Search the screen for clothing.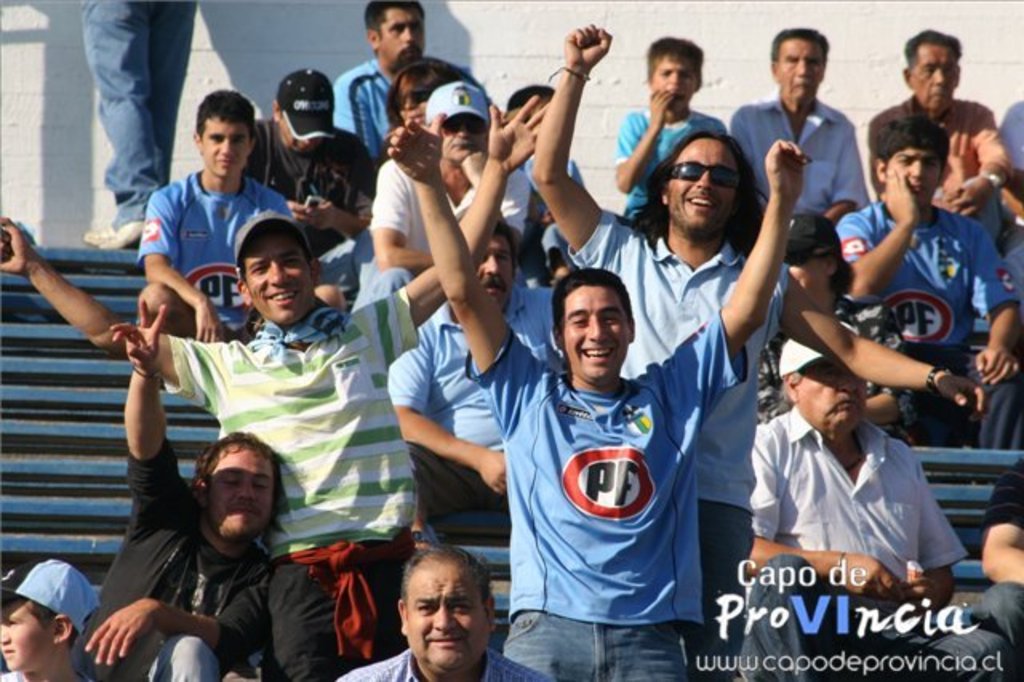
Found at box(334, 650, 554, 680).
